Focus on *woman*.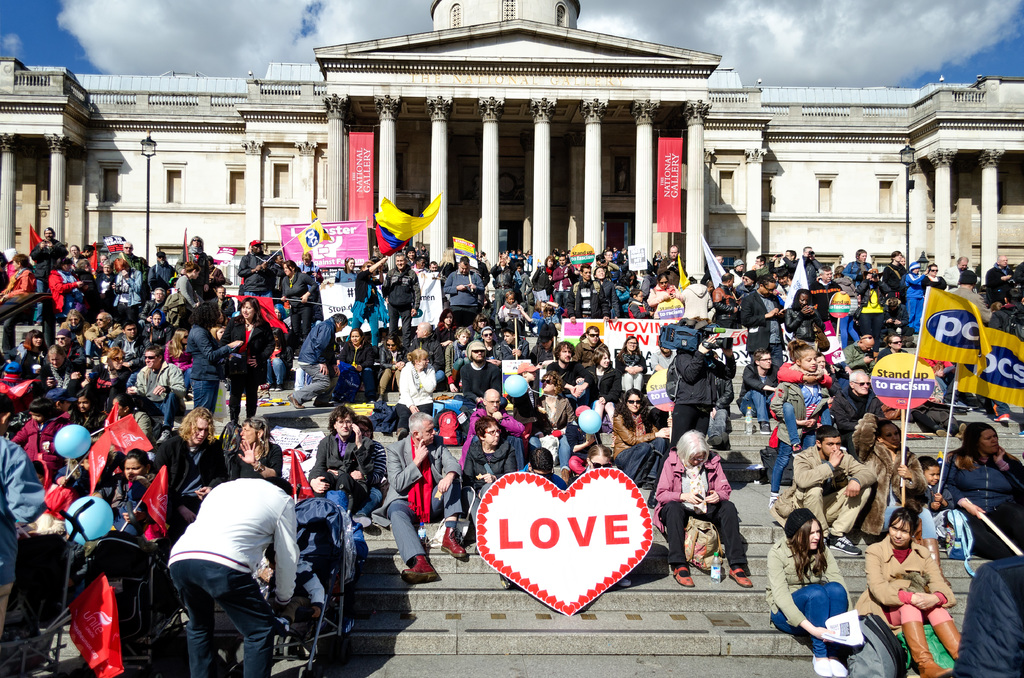
Focused at box(462, 421, 536, 528).
